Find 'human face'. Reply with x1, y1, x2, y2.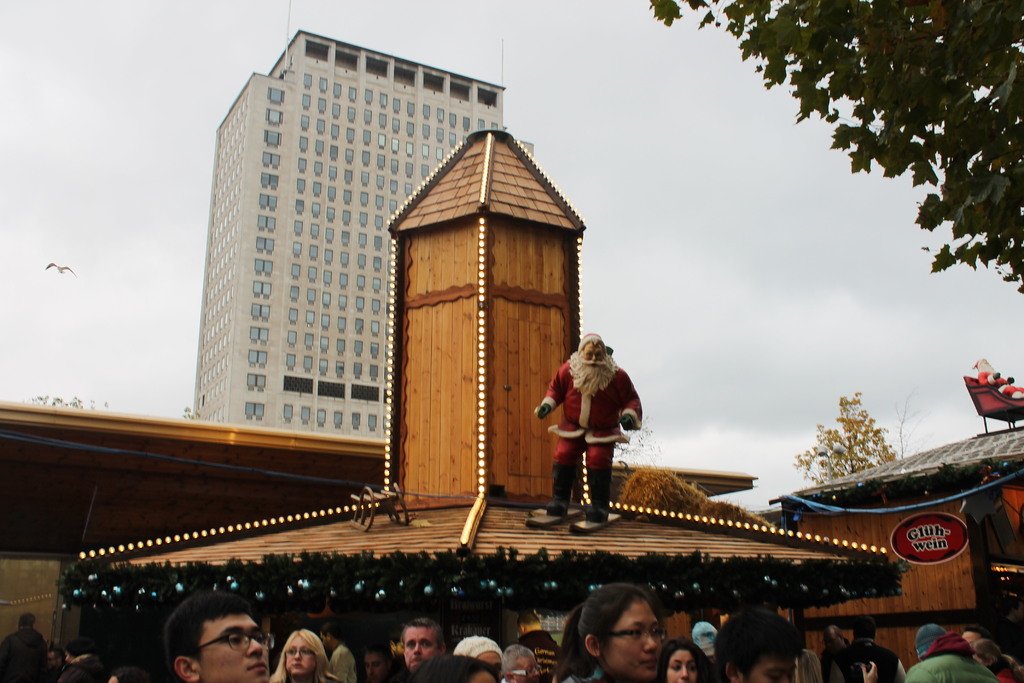
403, 626, 443, 670.
